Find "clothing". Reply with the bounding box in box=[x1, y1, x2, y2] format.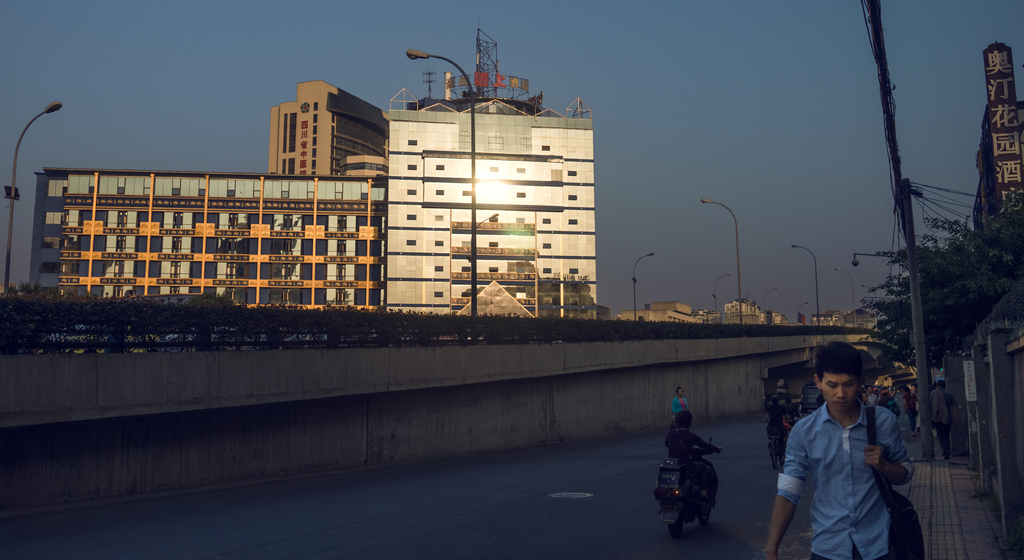
box=[666, 390, 694, 415].
